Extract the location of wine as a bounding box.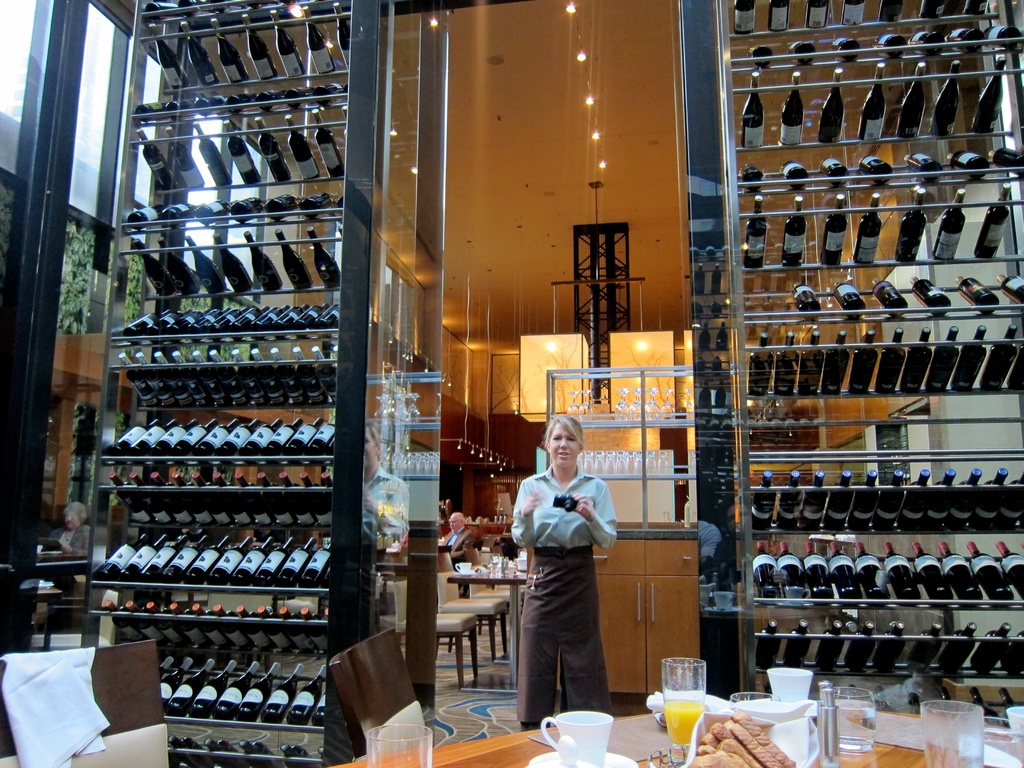
(275,349,307,406).
